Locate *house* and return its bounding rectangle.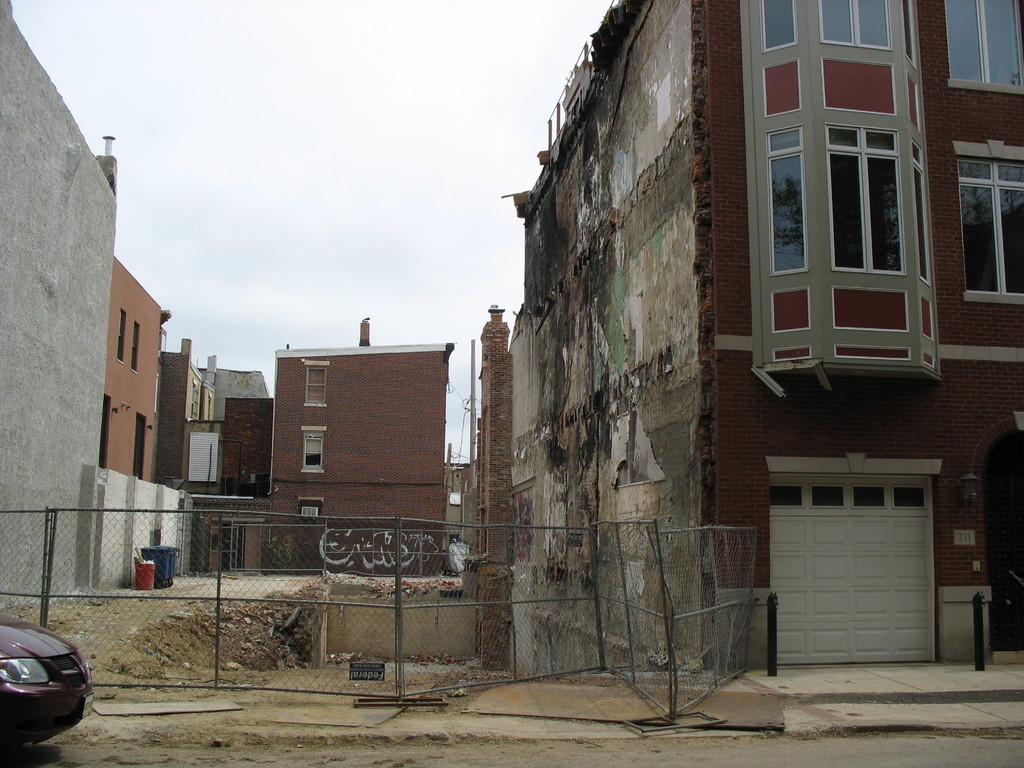
region(198, 331, 457, 581).
